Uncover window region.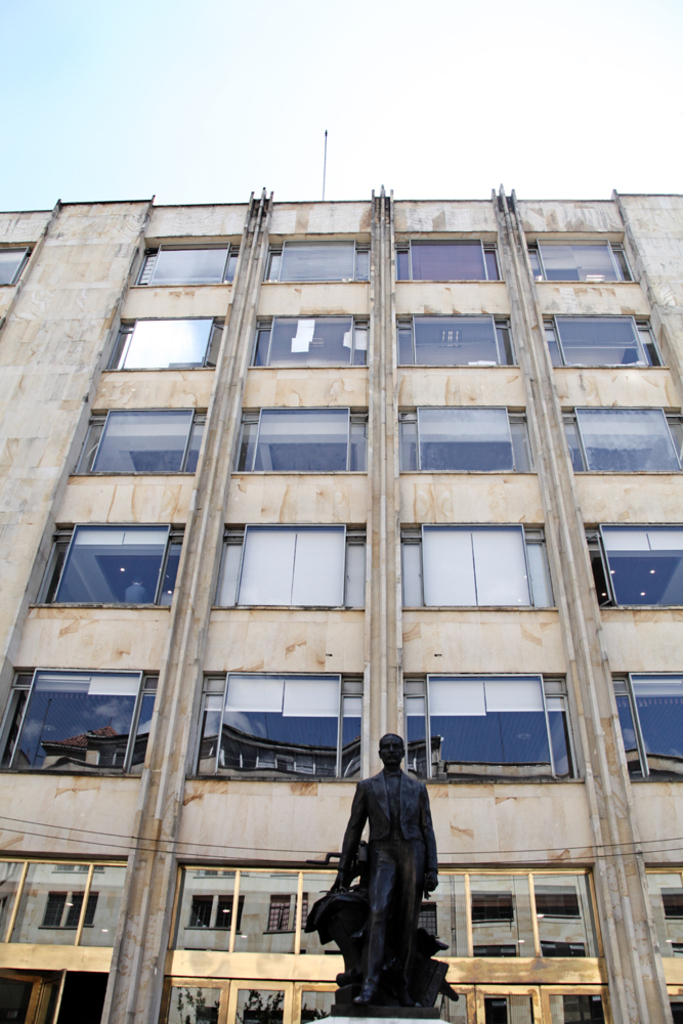
Uncovered: [left=542, top=312, right=663, bottom=366].
